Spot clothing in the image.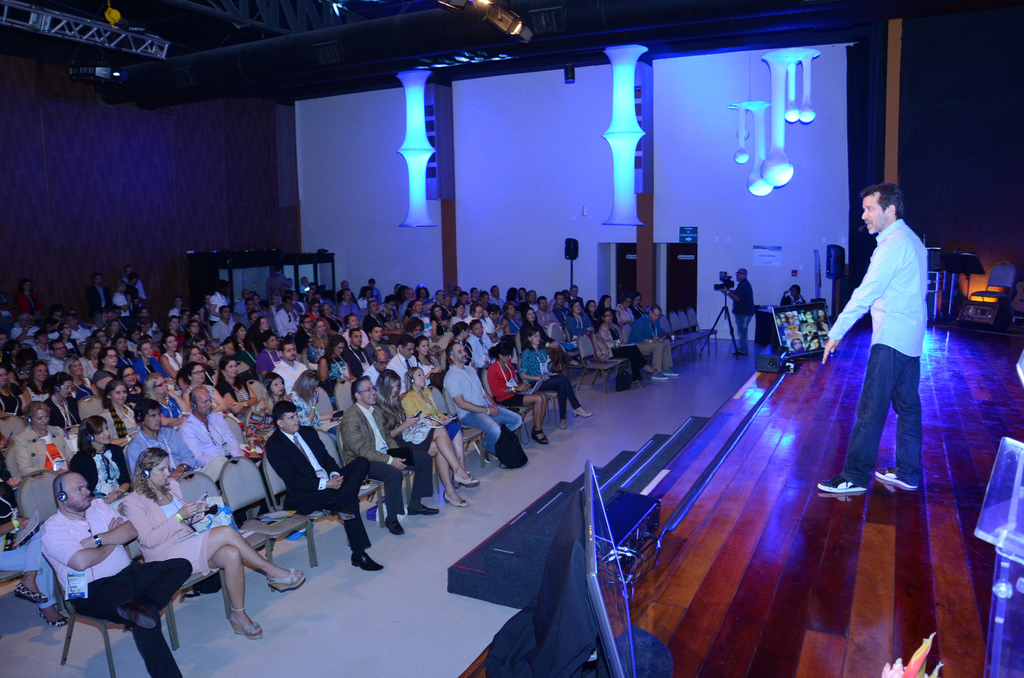
clothing found at [x1=780, y1=291, x2=807, y2=313].
